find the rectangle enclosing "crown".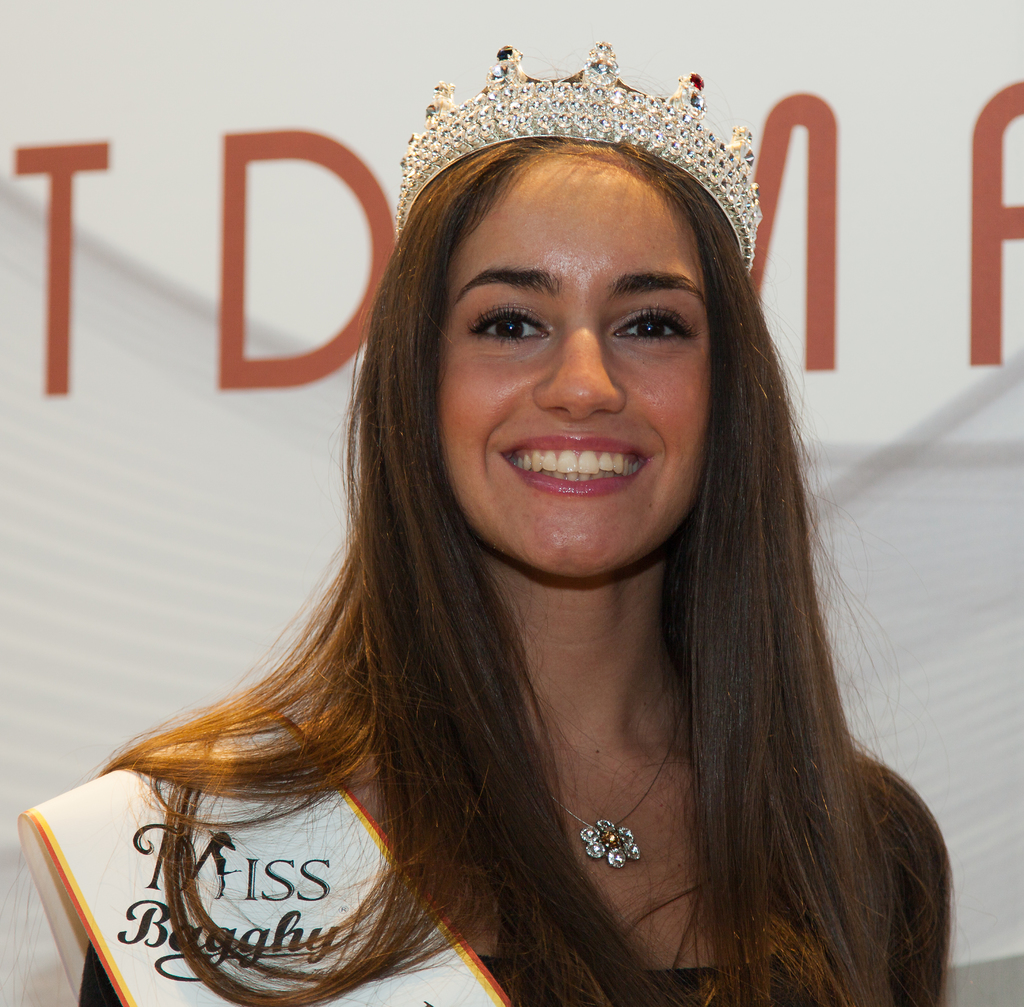
{"x1": 388, "y1": 42, "x2": 763, "y2": 283}.
